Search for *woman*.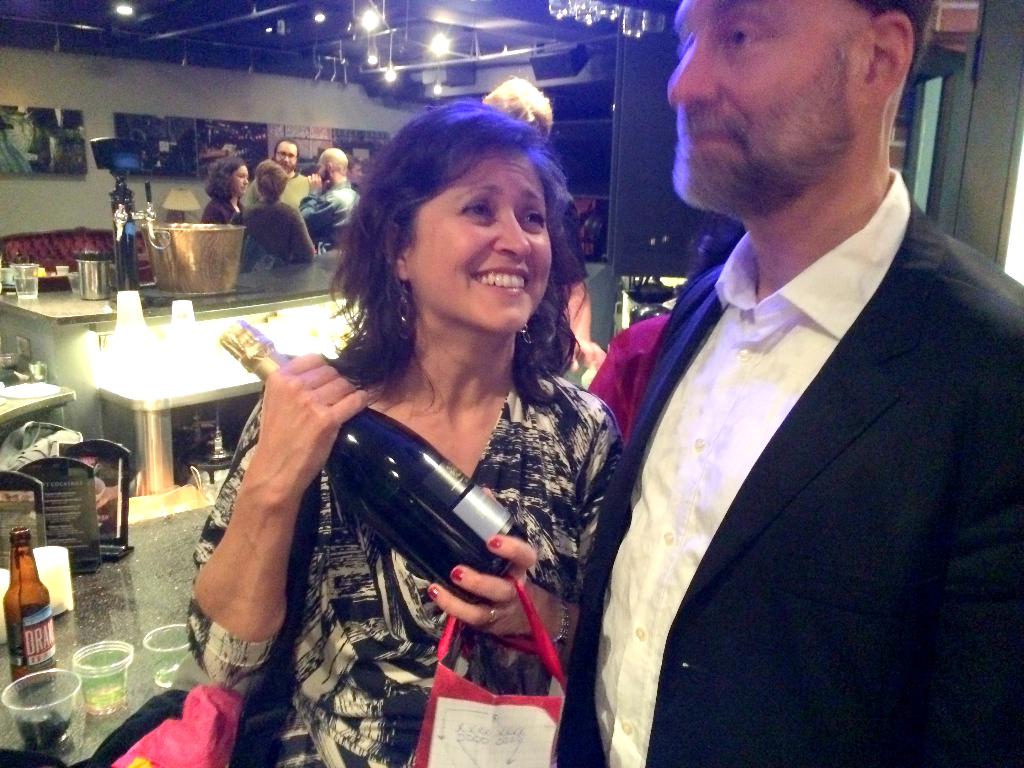
Found at box(196, 157, 250, 225).
